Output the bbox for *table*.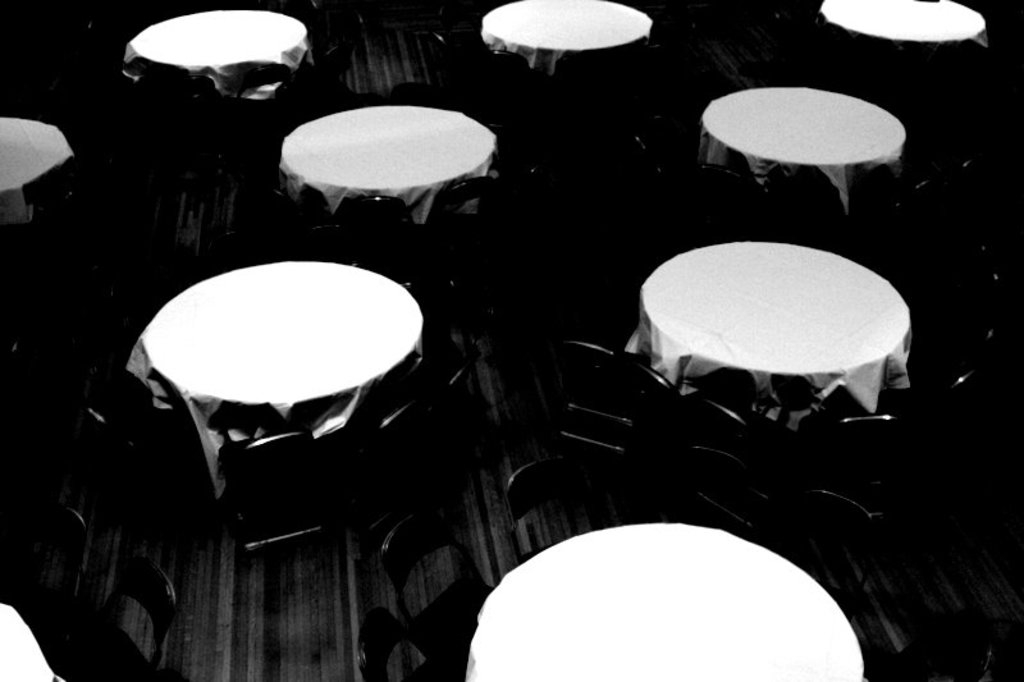
{"left": 621, "top": 226, "right": 947, "bottom": 444}.
